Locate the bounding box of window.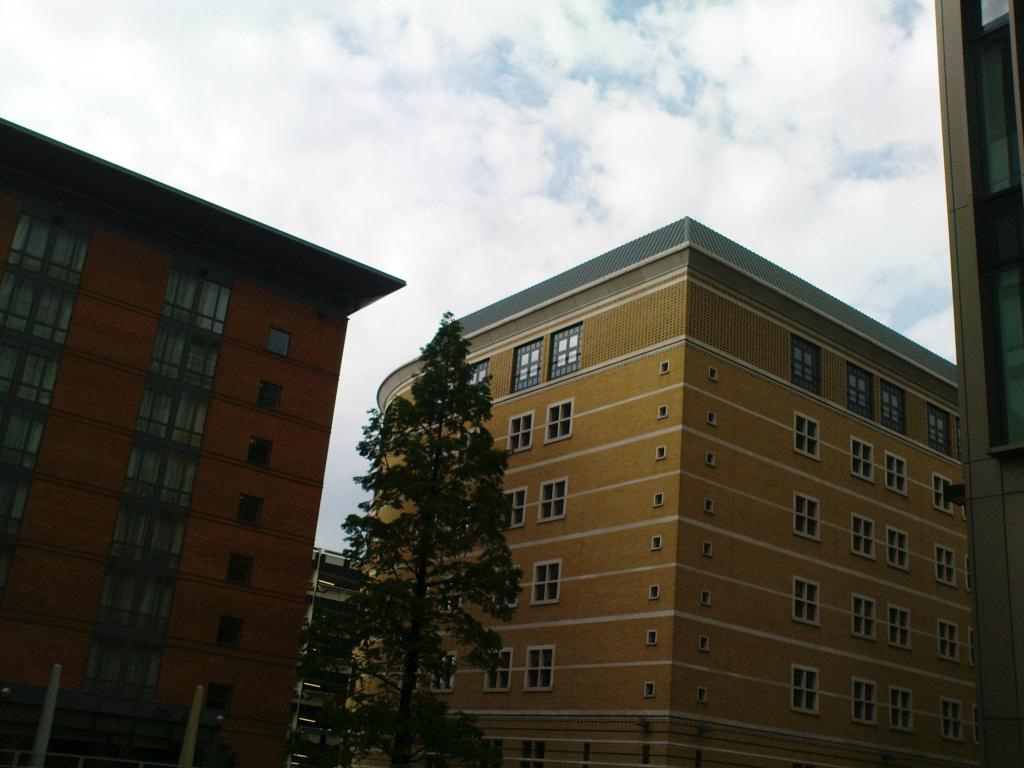
Bounding box: BBox(888, 524, 908, 573).
